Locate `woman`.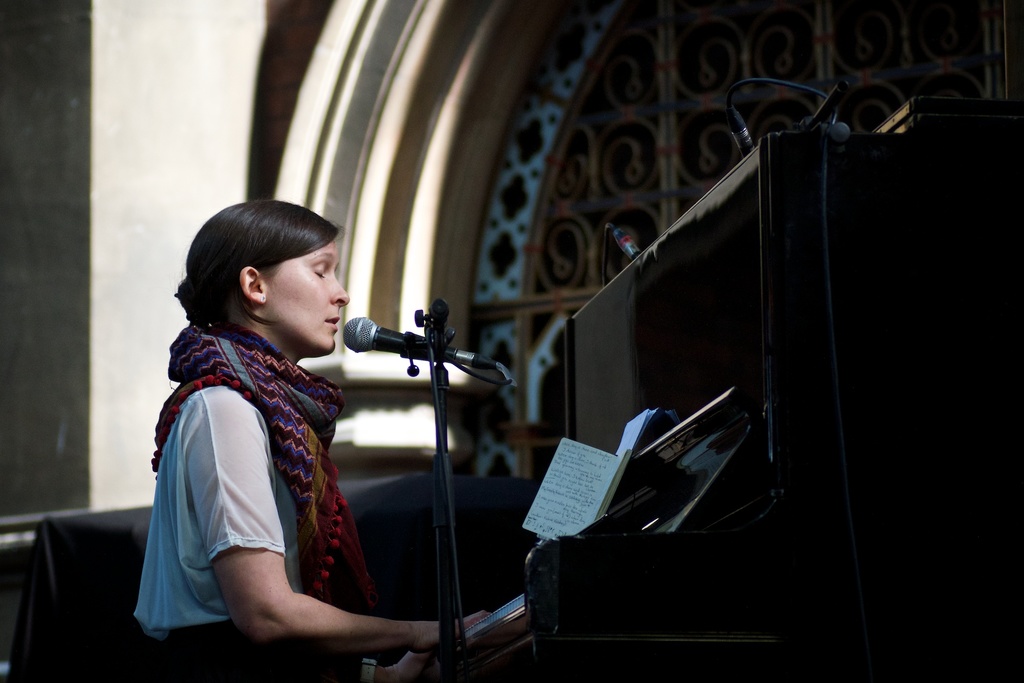
Bounding box: locate(127, 182, 408, 673).
